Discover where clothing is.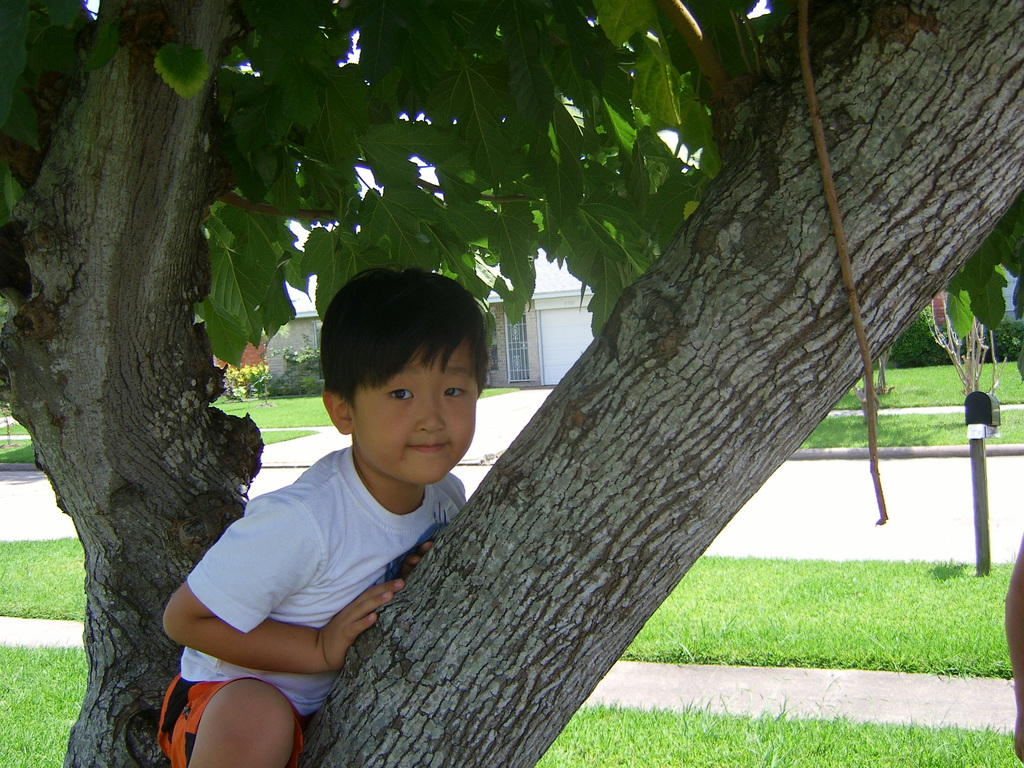
Discovered at bbox(156, 444, 472, 767).
